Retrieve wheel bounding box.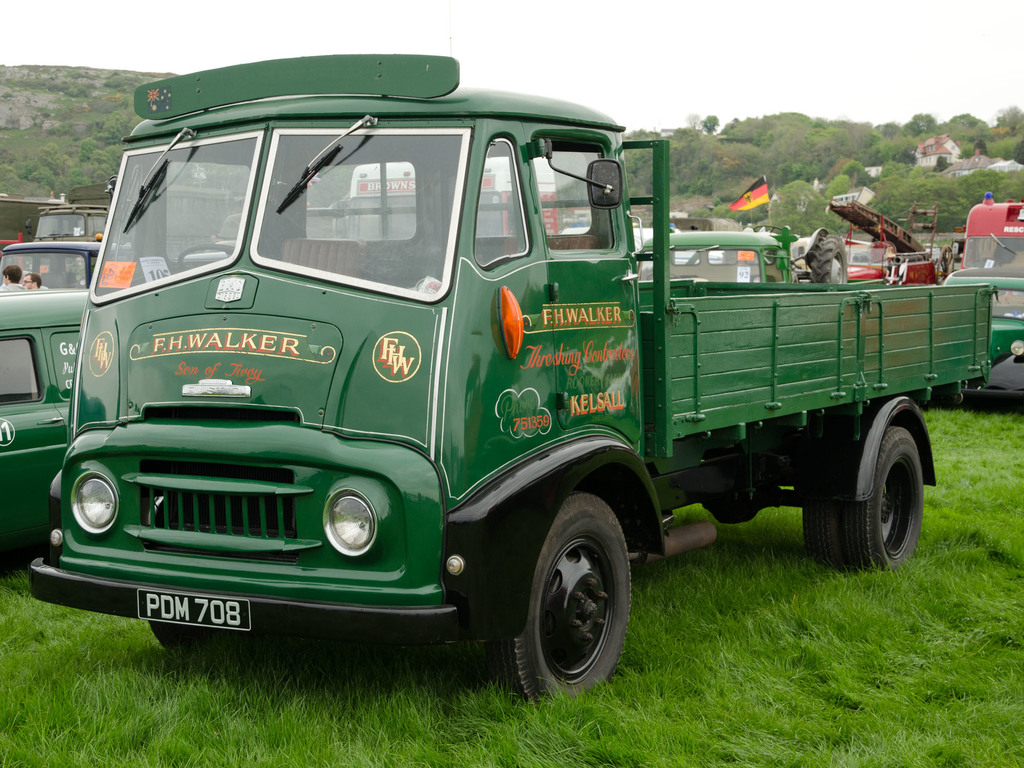
Bounding box: <bbox>800, 508, 846, 574</bbox>.
